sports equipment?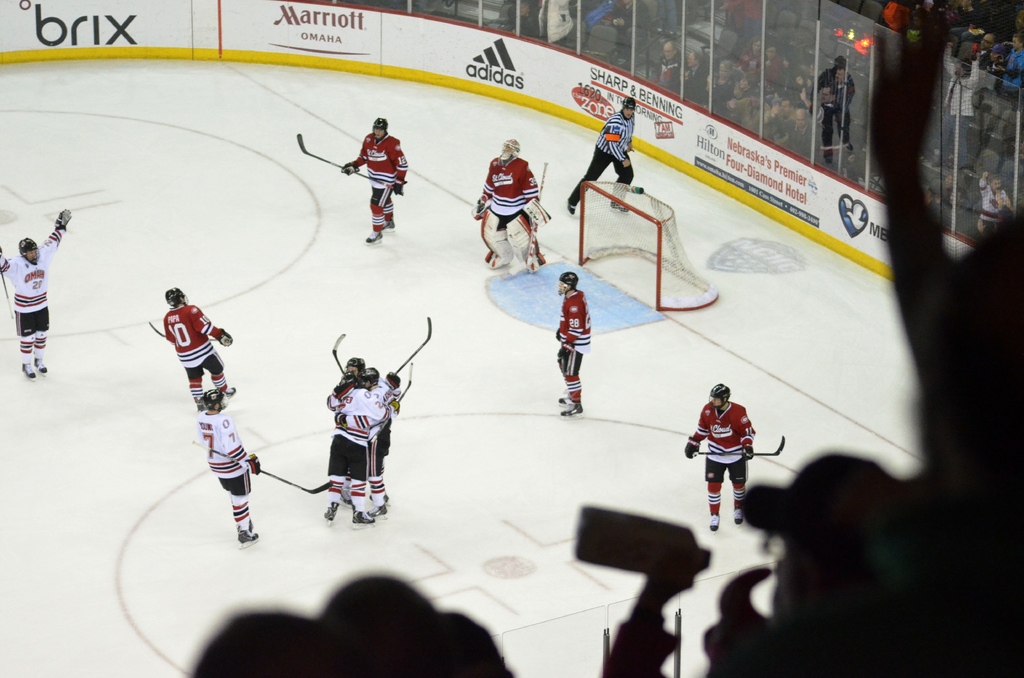
select_region(296, 131, 396, 193)
